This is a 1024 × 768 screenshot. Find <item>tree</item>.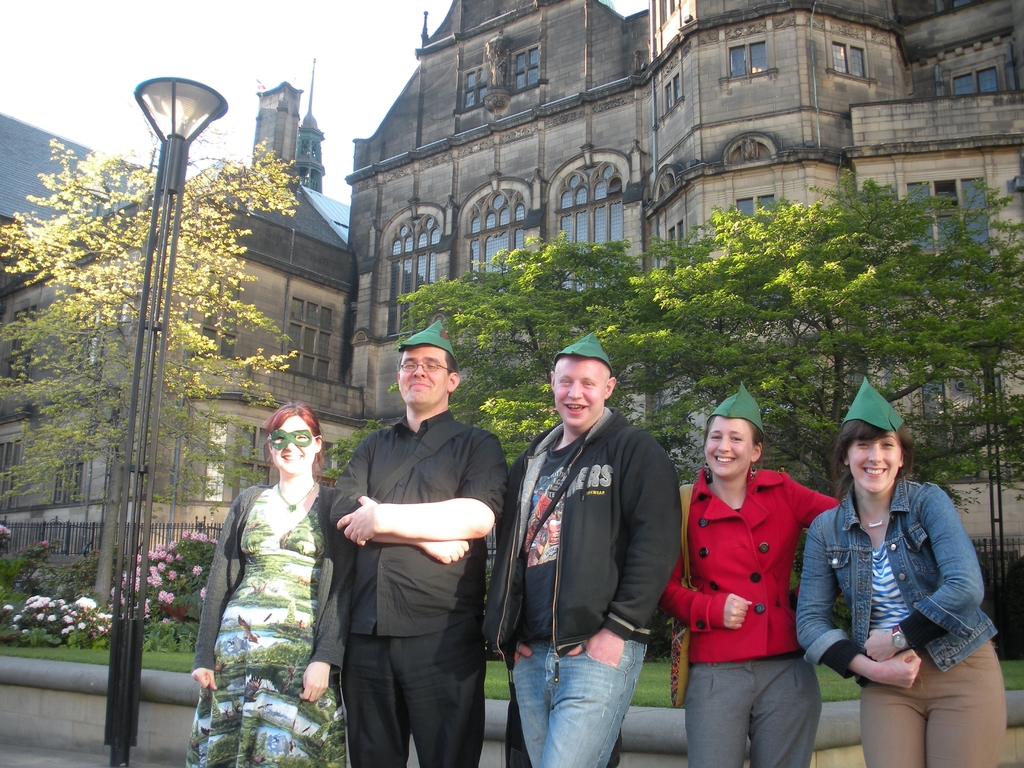
Bounding box: (0, 154, 316, 623).
